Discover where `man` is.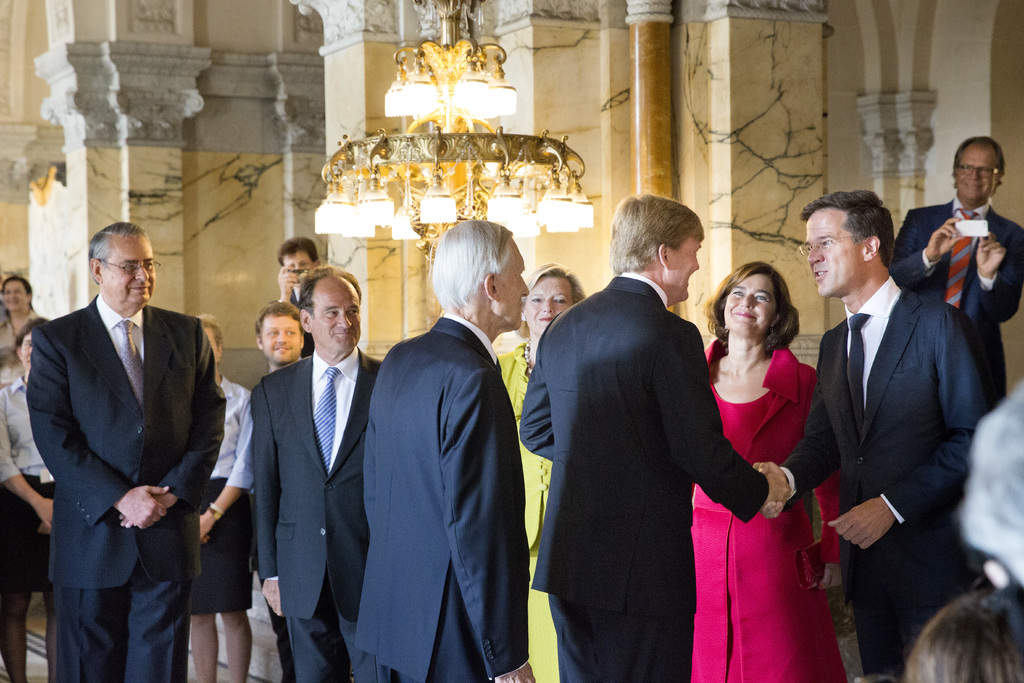
Discovered at <bbox>25, 220, 224, 682</bbox>.
